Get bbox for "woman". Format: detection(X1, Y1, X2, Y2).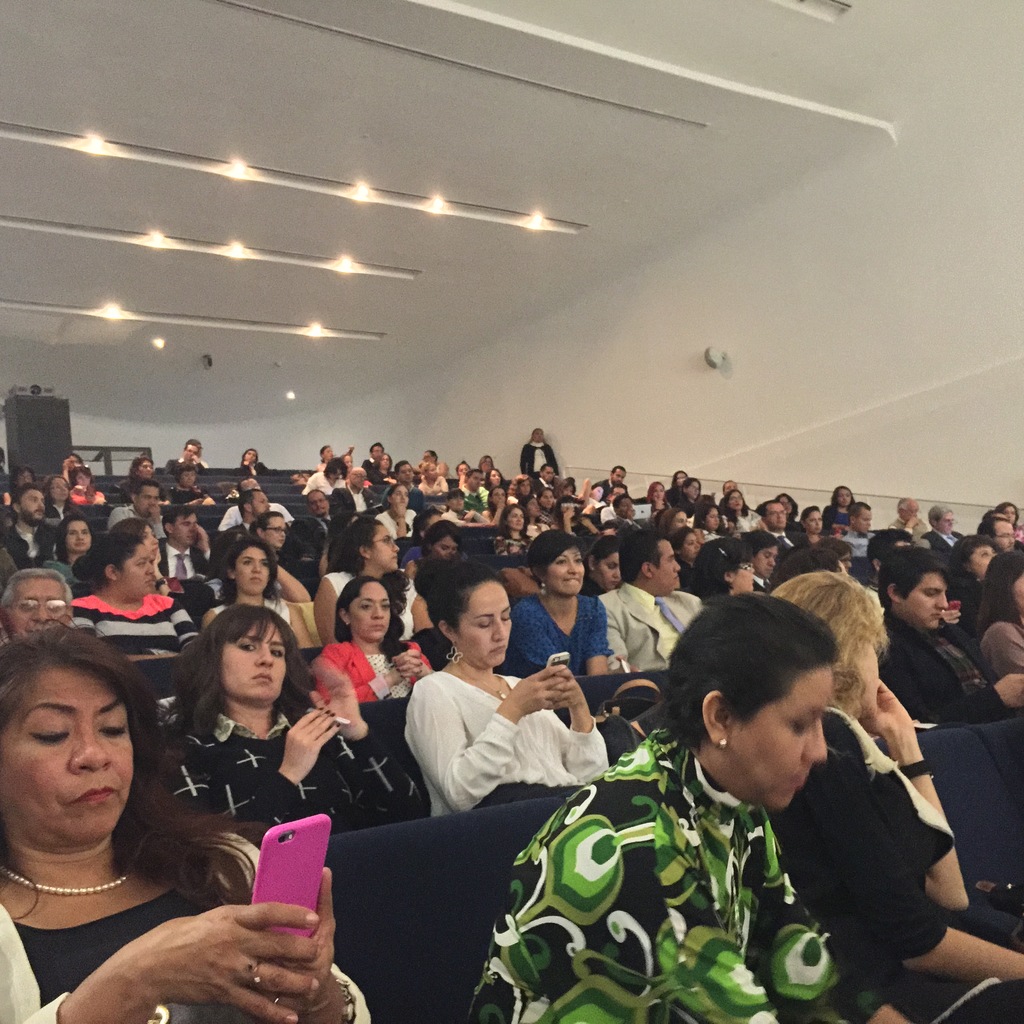
detection(522, 427, 560, 479).
